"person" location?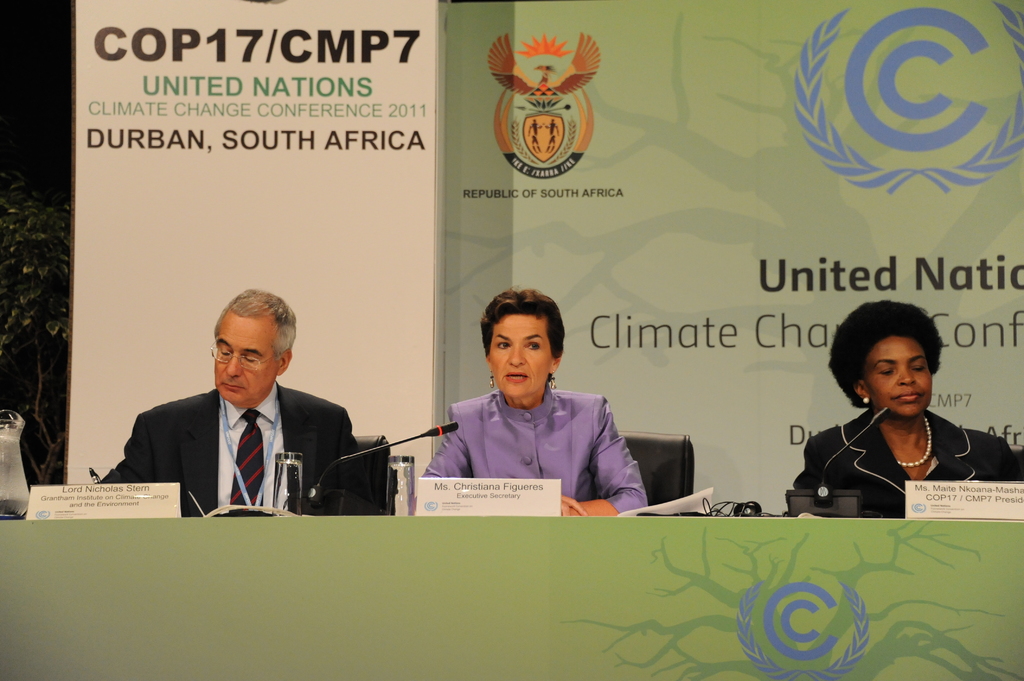
left=124, top=287, right=369, bottom=532
